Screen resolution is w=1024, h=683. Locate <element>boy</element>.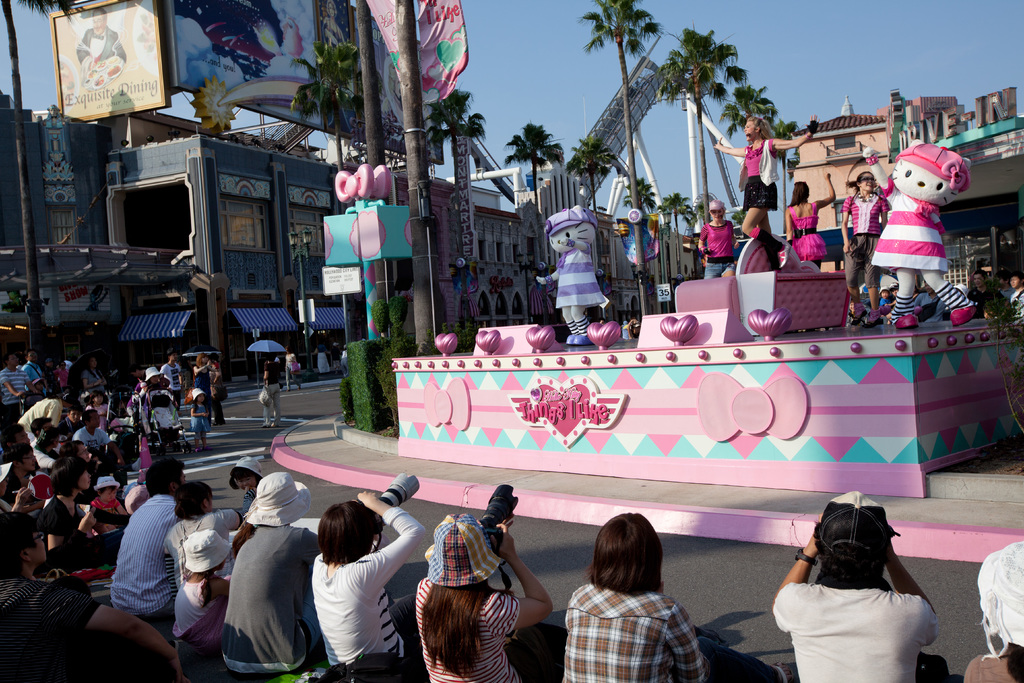
<region>226, 454, 275, 540</region>.
